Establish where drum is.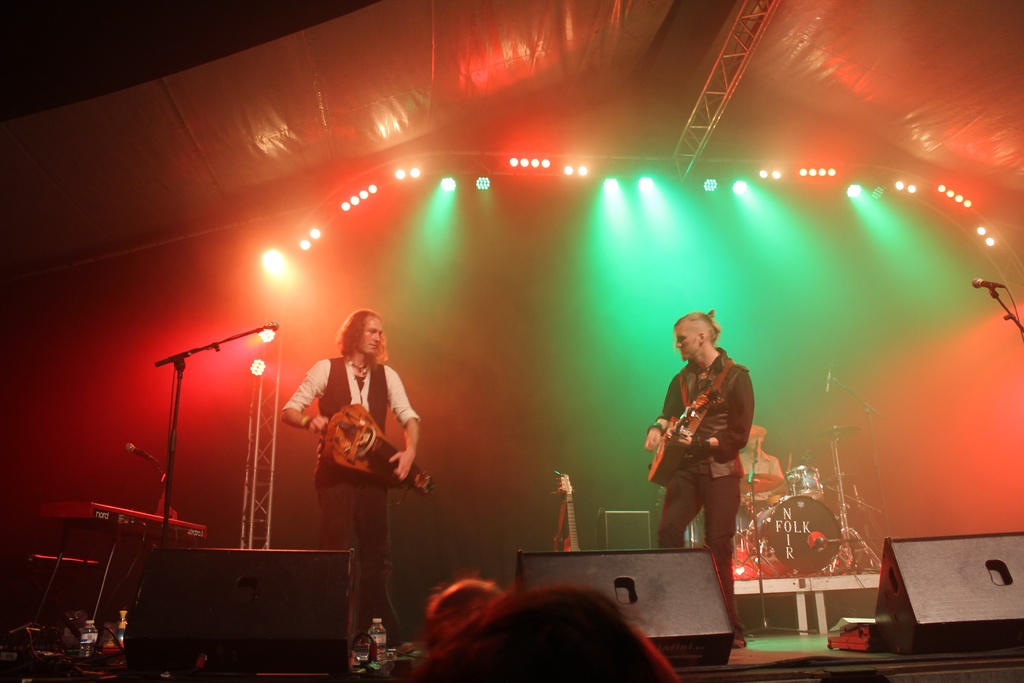
Established at bbox=(22, 483, 434, 675).
